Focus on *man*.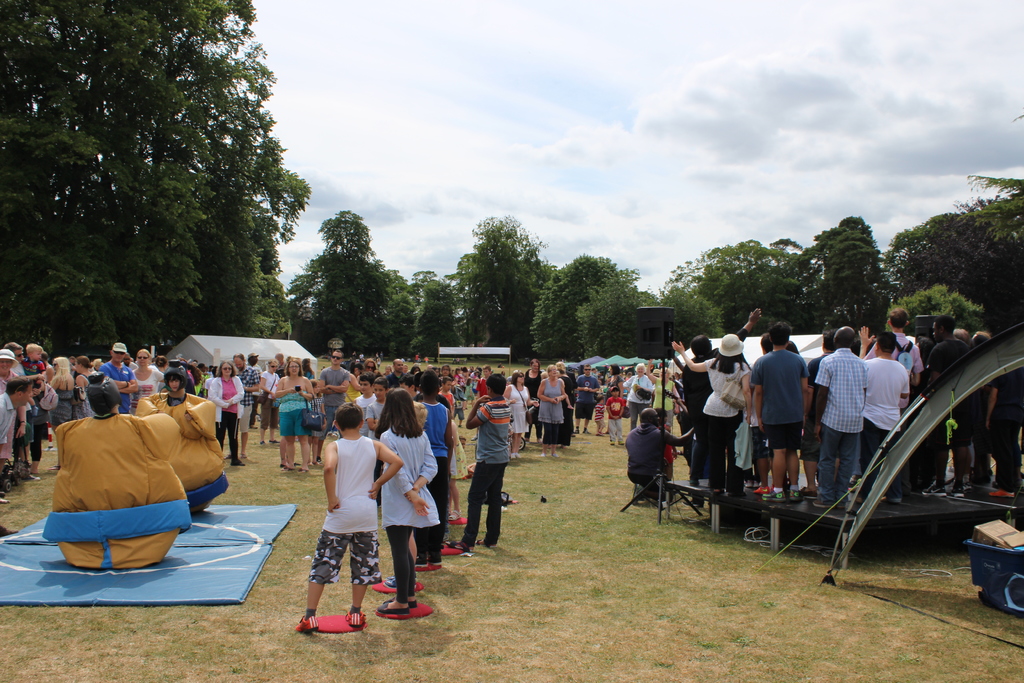
Focused at left=1, top=348, right=45, bottom=473.
